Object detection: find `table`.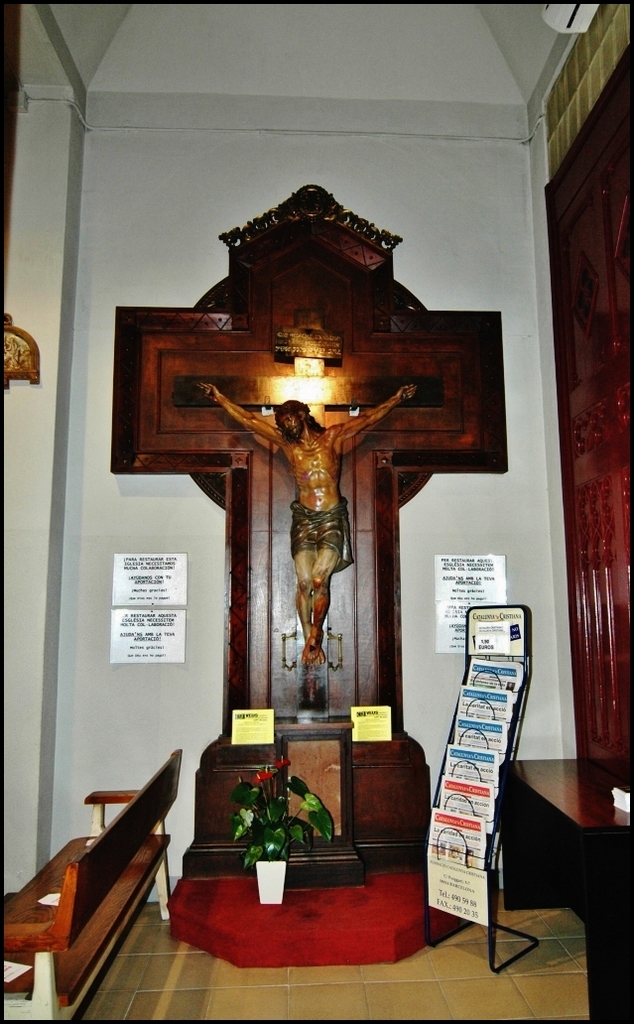
(496, 753, 633, 1023).
